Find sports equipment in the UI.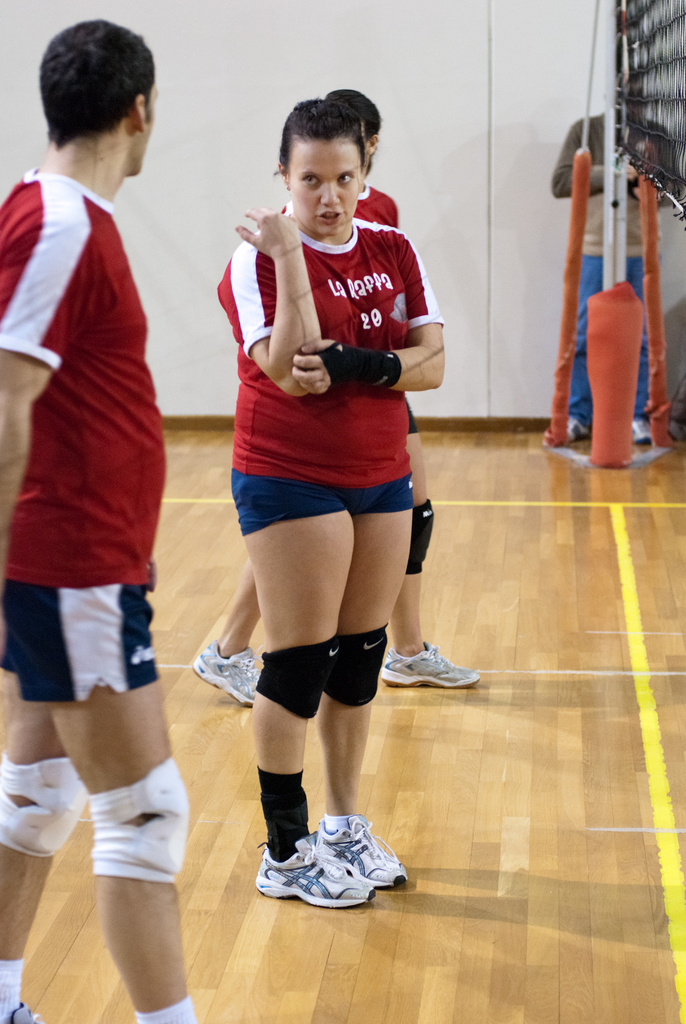
UI element at 192/640/259/707.
